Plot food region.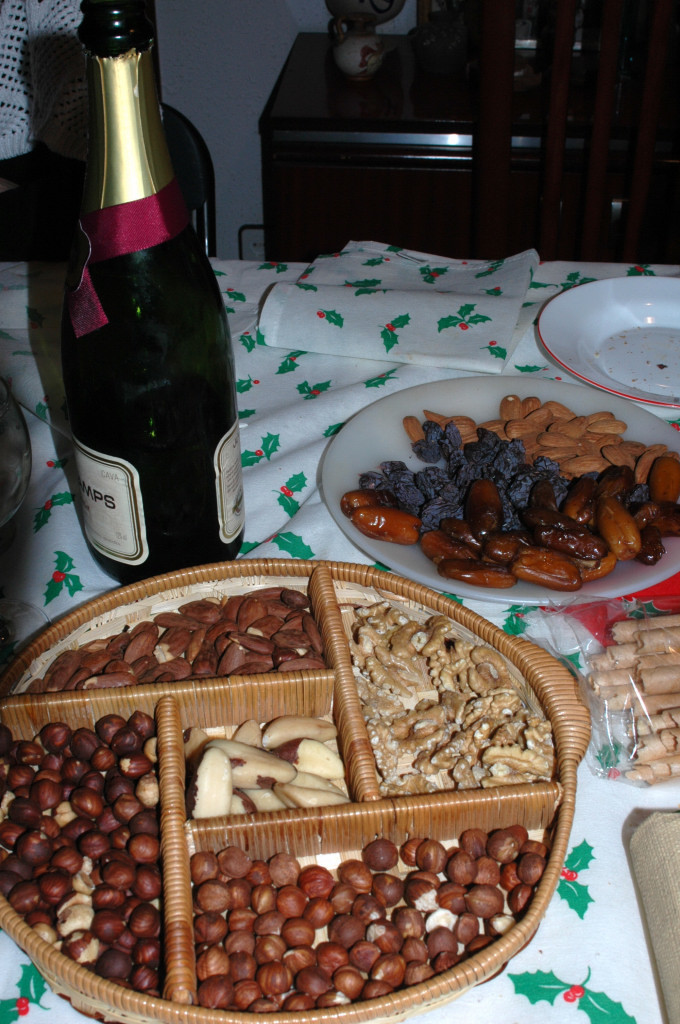
Plotted at {"left": 335, "top": 389, "right": 650, "bottom": 599}.
